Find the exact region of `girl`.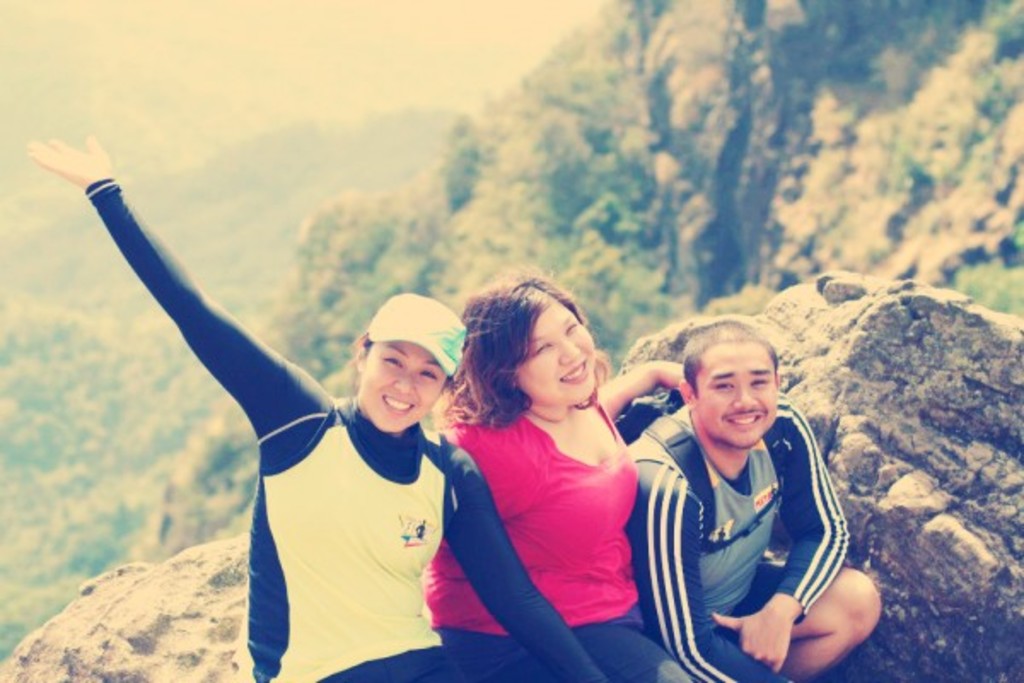
Exact region: [85, 176, 451, 649].
